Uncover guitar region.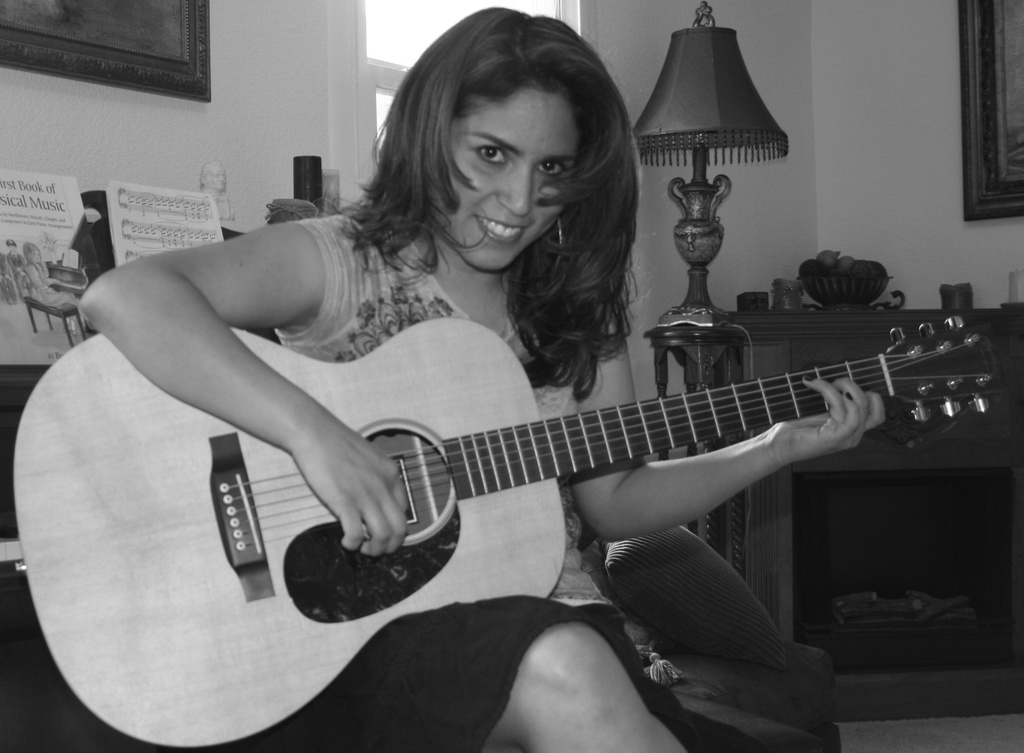
Uncovered: <region>99, 307, 1021, 649</region>.
